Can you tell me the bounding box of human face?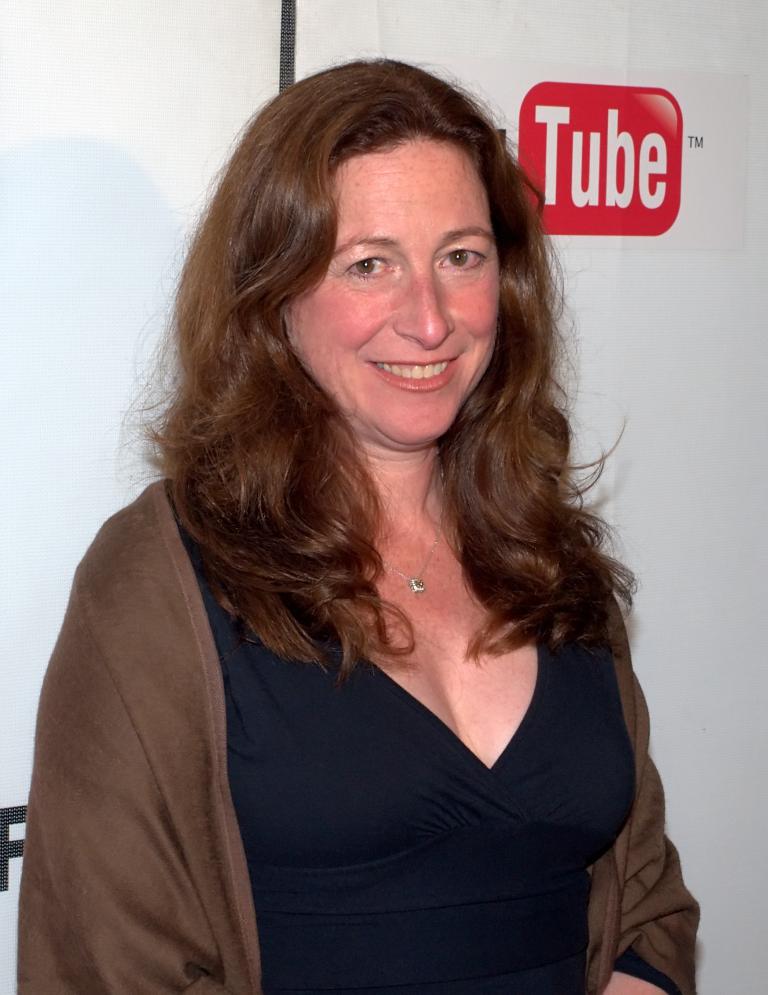
<box>285,131,501,446</box>.
